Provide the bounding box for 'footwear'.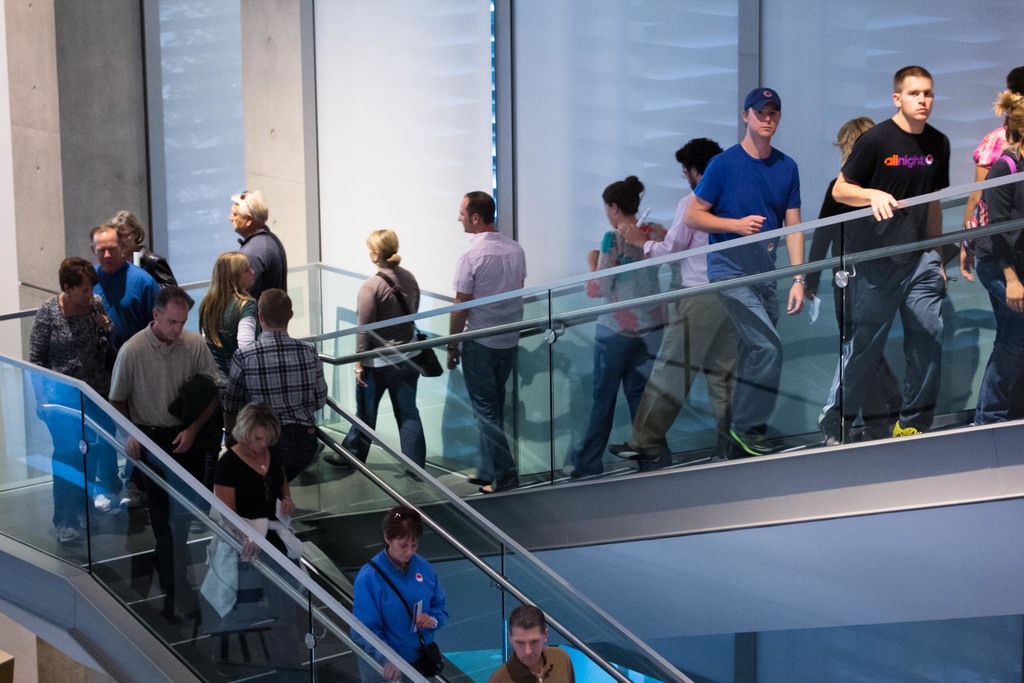
<box>322,449,352,473</box>.
